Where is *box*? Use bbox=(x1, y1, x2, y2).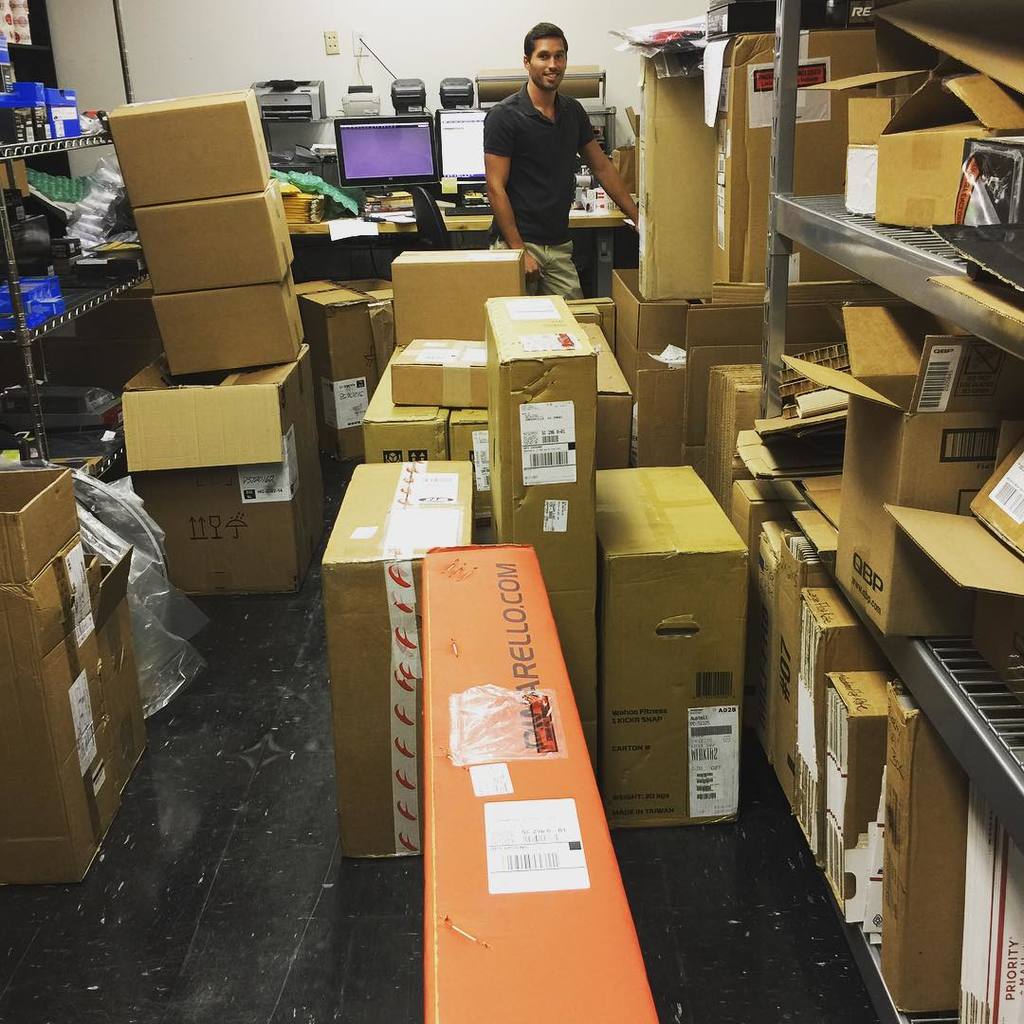
bbox=(568, 284, 621, 357).
